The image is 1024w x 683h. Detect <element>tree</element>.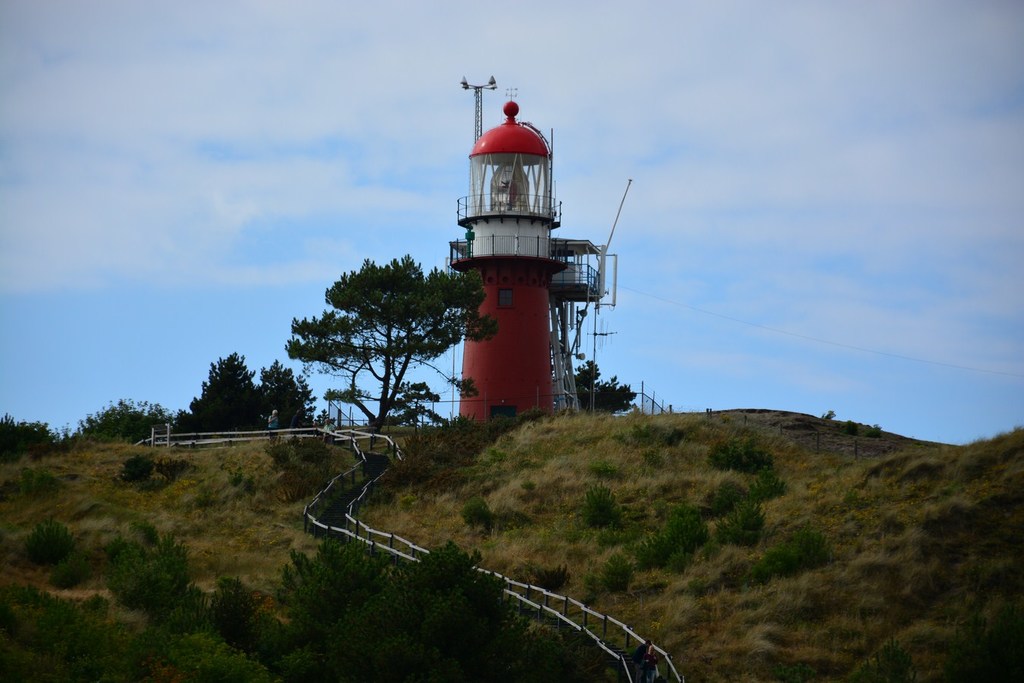
Detection: box(177, 351, 265, 435).
